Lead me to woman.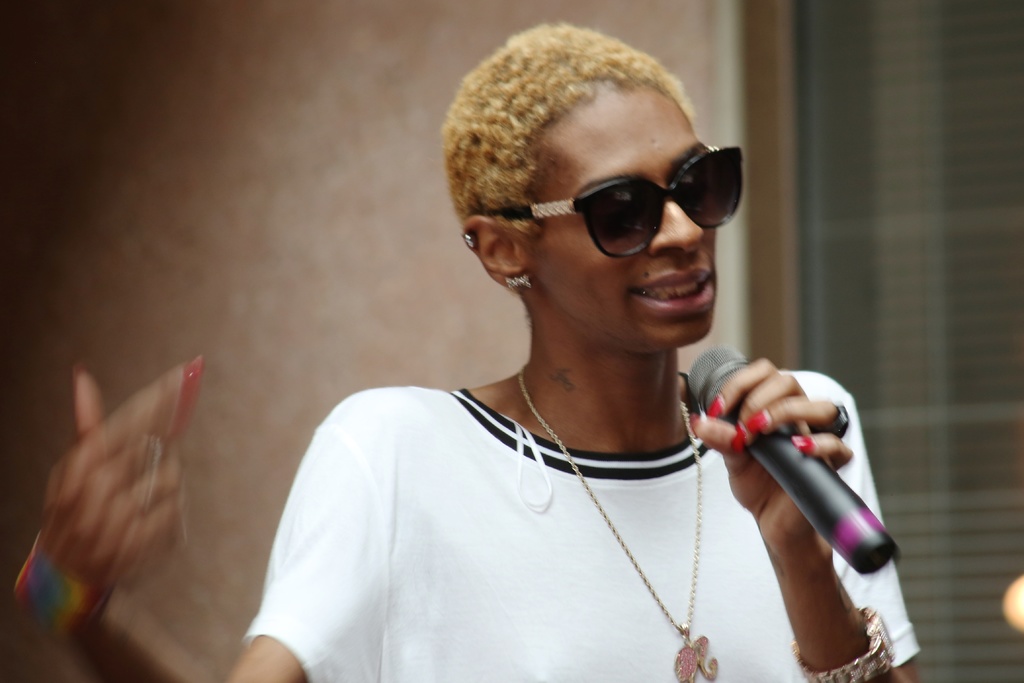
Lead to x1=211, y1=16, x2=933, y2=682.
